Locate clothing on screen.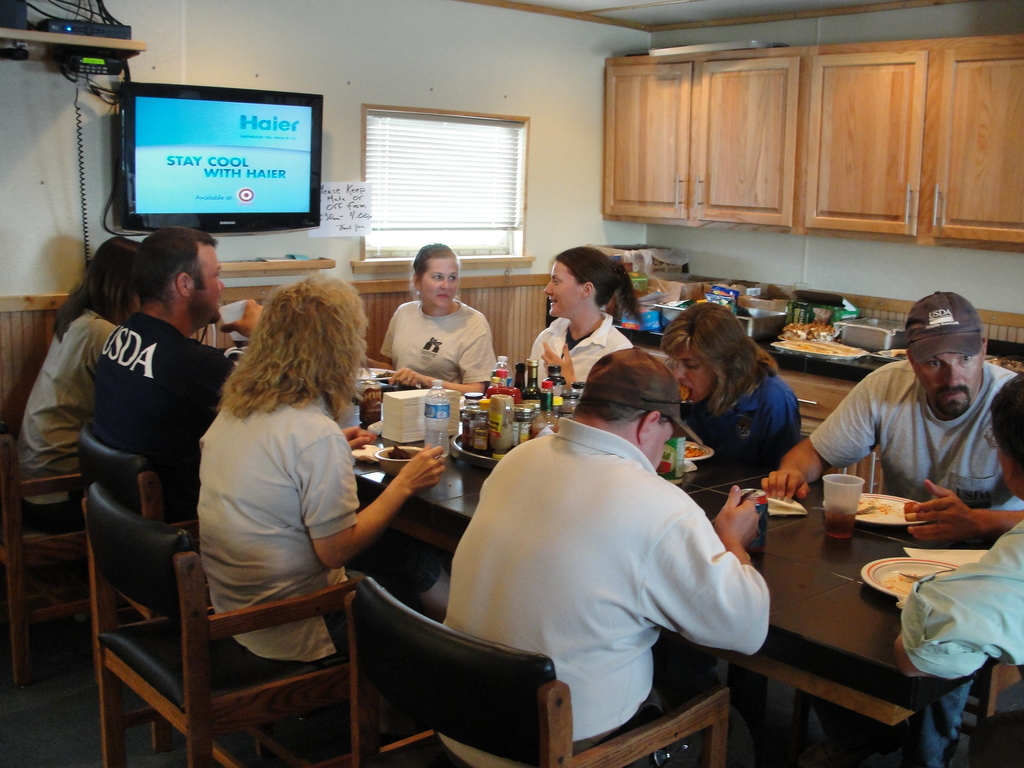
On screen at 893,517,1023,767.
